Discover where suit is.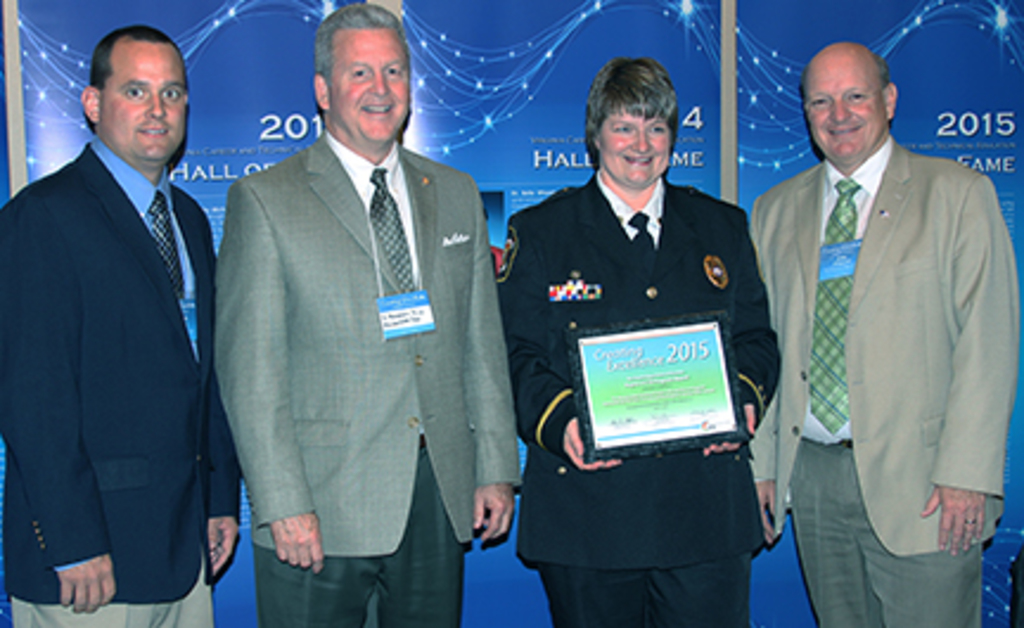
Discovered at 0,133,239,626.
